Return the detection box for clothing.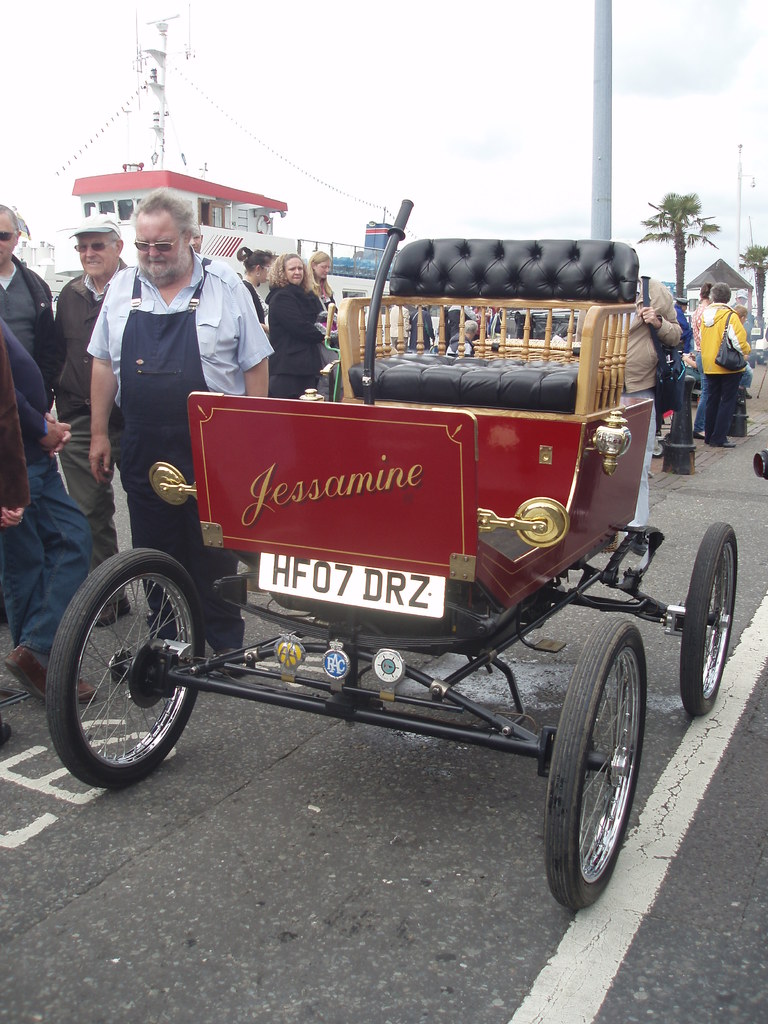
bbox=(703, 374, 739, 442).
